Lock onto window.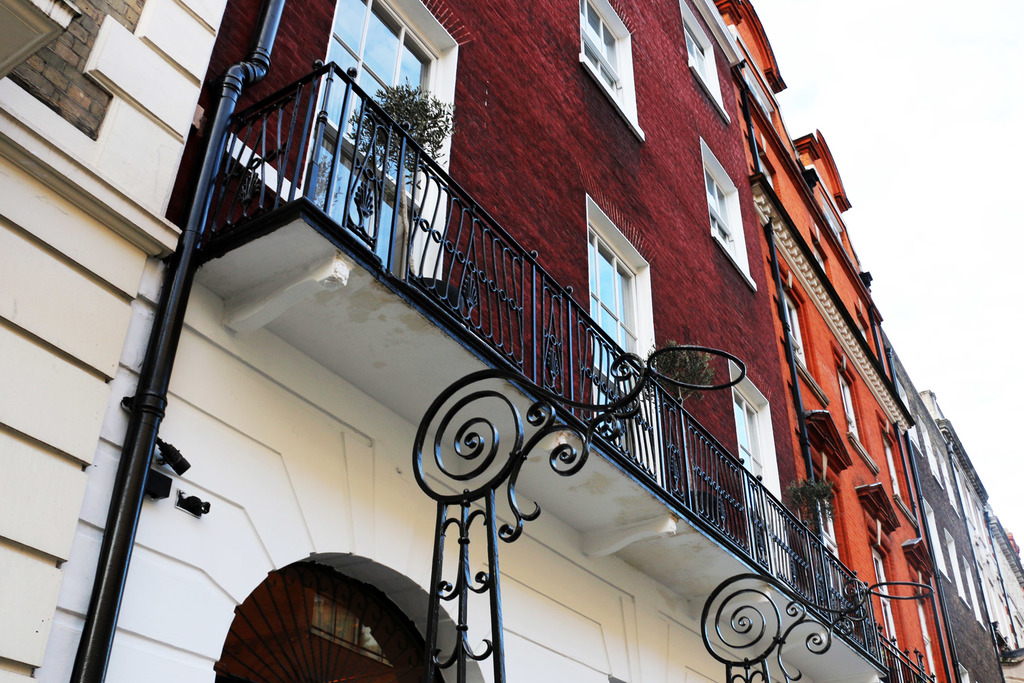
Locked: rect(860, 481, 909, 682).
